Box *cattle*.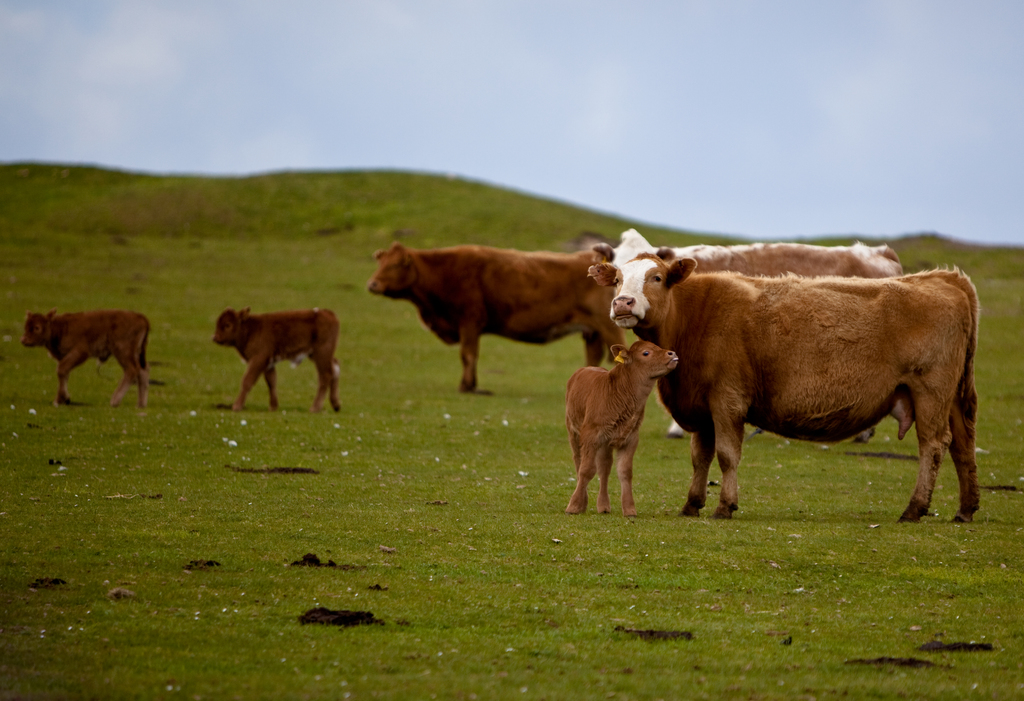
pyautogui.locateOnScreen(595, 227, 900, 437).
